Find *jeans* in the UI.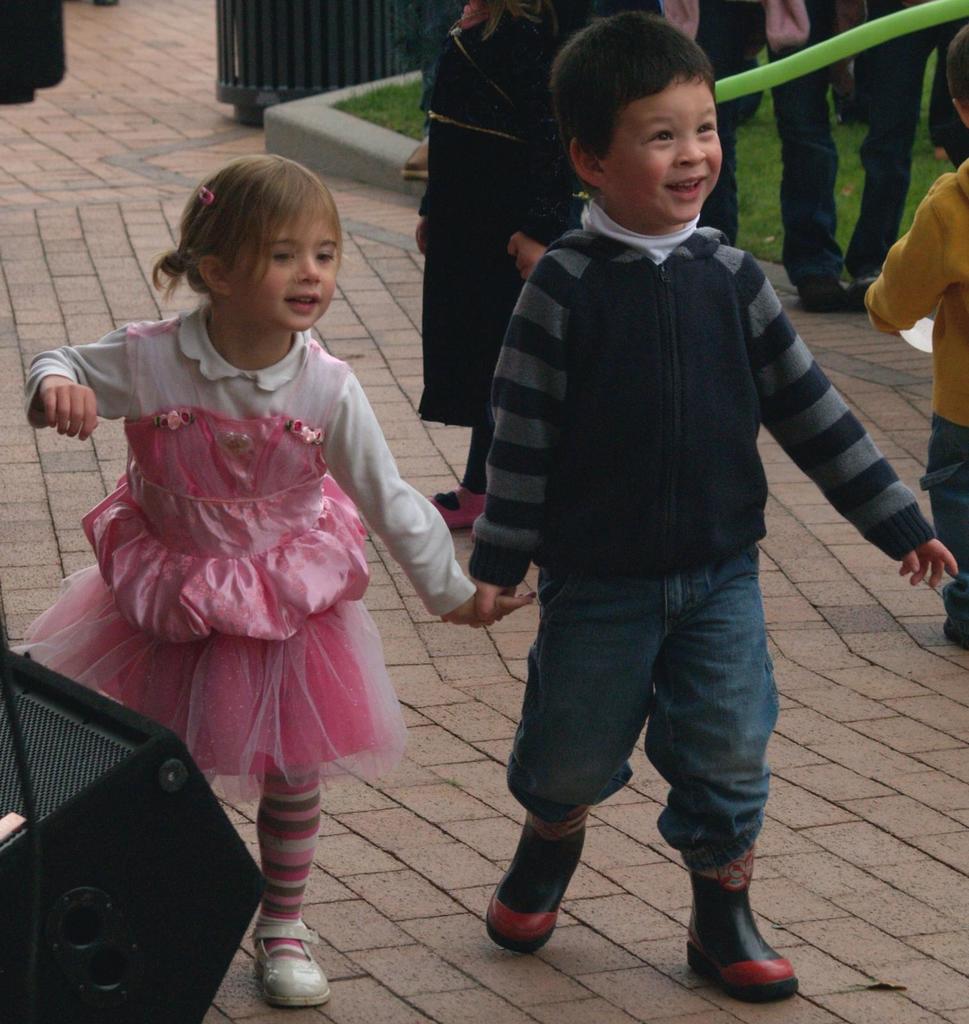
UI element at box(392, 138, 520, 435).
